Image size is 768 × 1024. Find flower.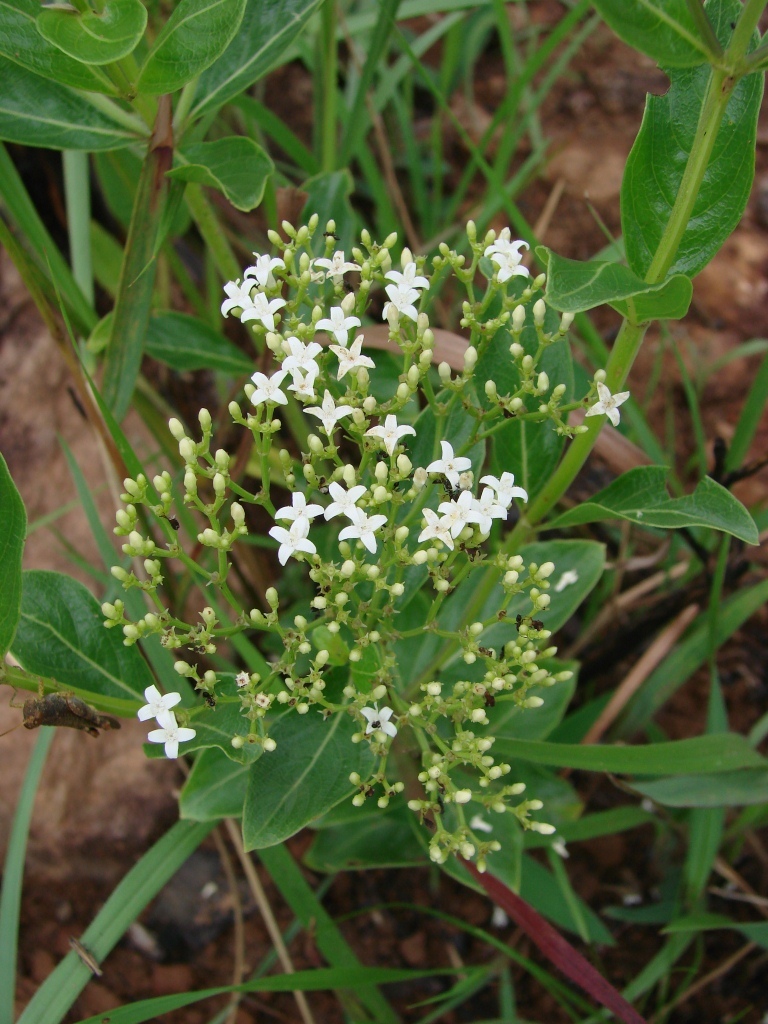
243, 249, 280, 281.
